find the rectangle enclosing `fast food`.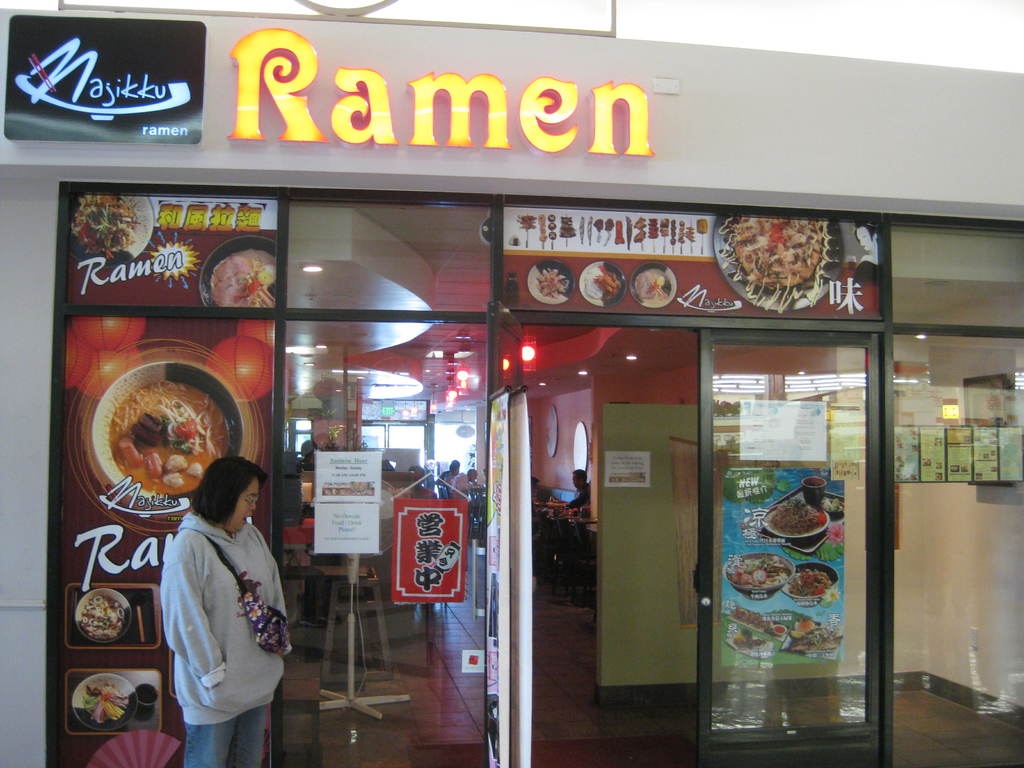
646:214:660:239.
